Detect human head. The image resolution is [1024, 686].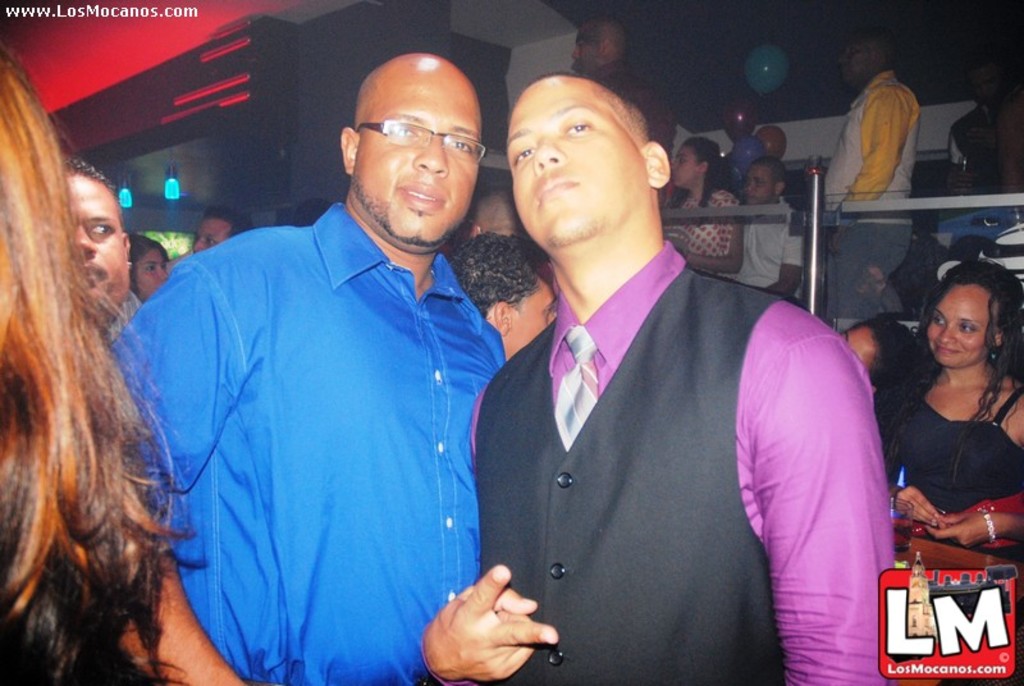
BBox(60, 147, 128, 320).
